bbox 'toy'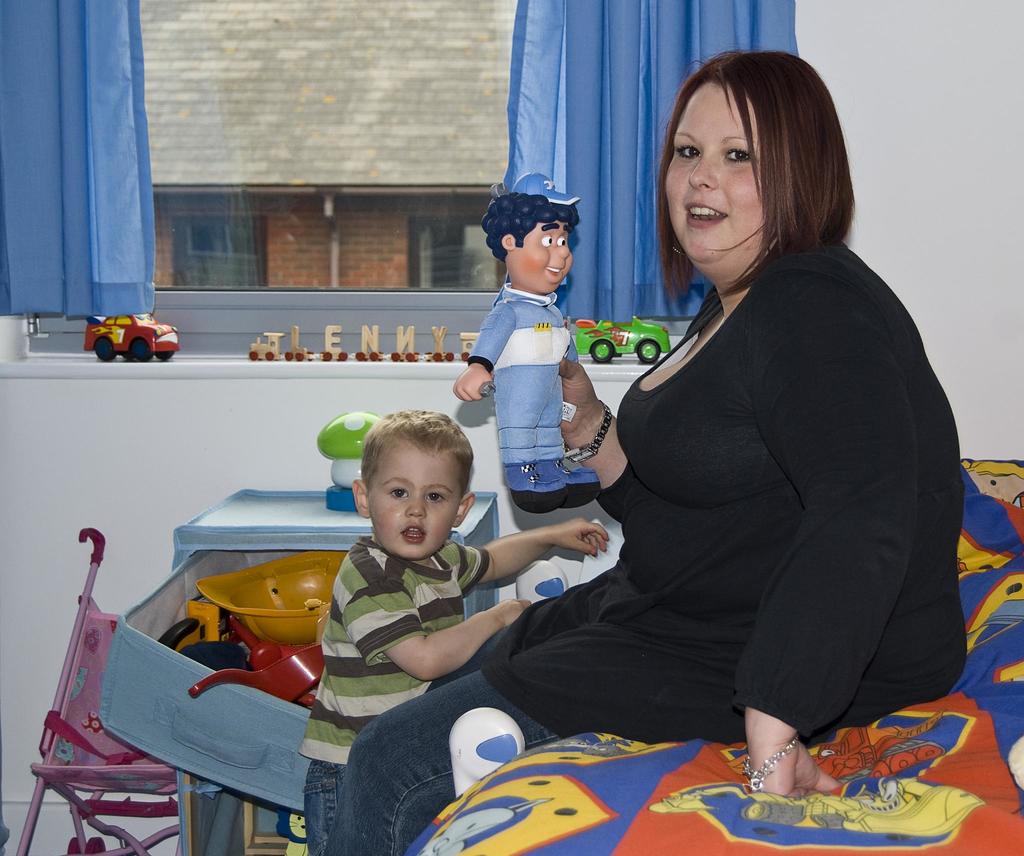
573 313 673 368
